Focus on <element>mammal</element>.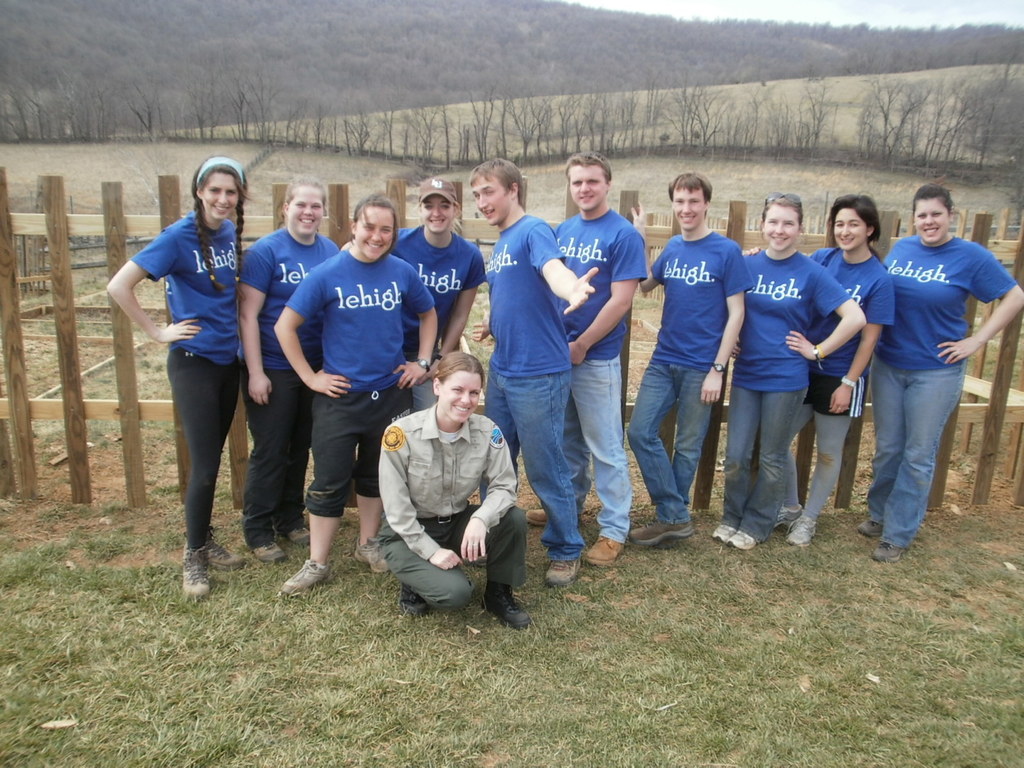
Focused at bbox=(372, 347, 532, 630).
